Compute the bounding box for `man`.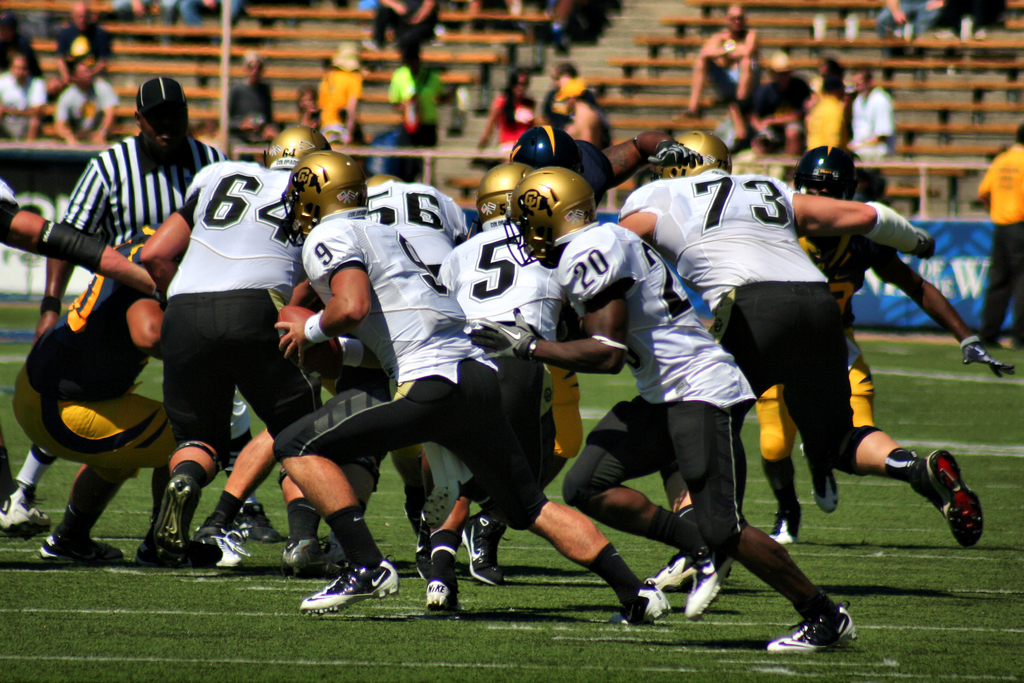
region(724, 51, 819, 151).
